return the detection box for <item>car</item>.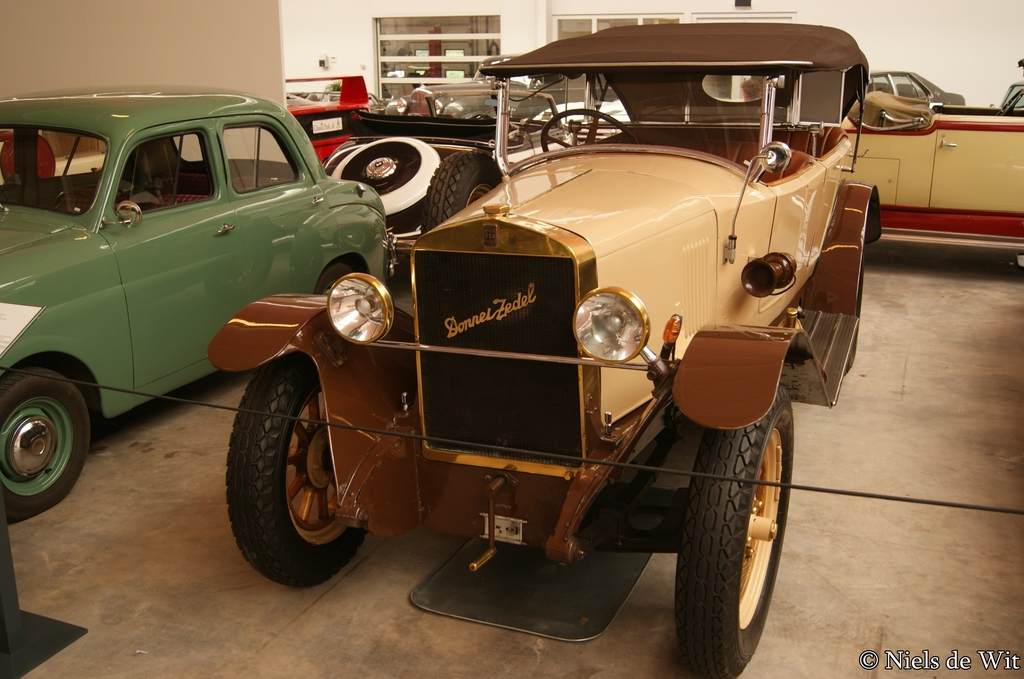
204/21/881/675.
